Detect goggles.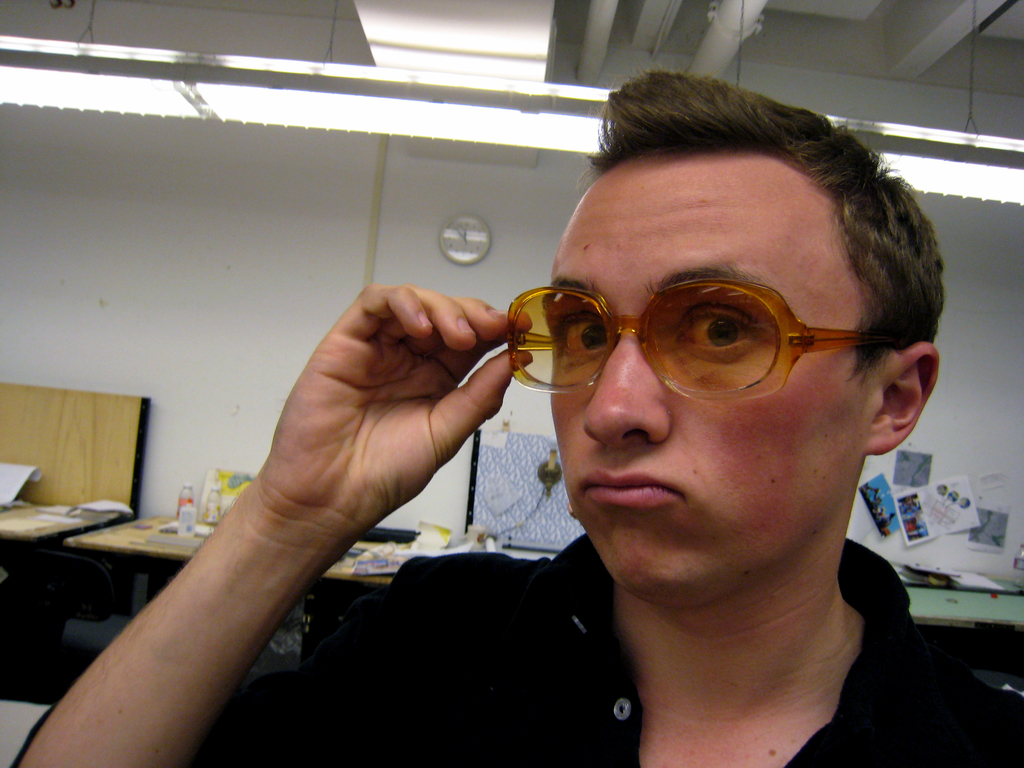
Detected at crop(502, 254, 899, 415).
